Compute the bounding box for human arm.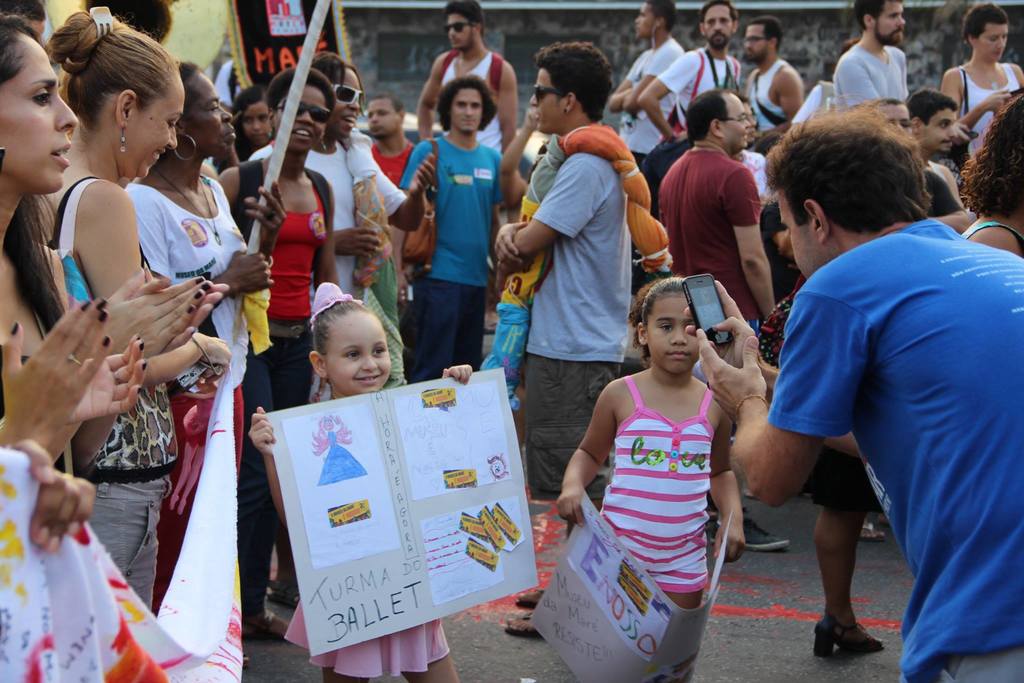
[102, 278, 210, 352].
